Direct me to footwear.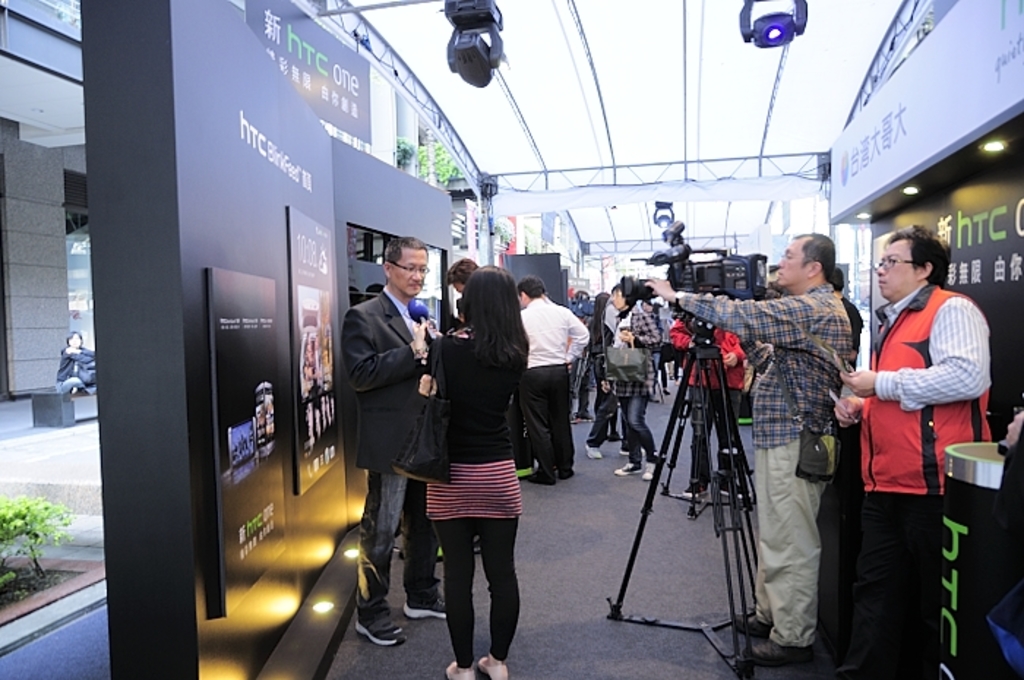
Direction: rect(733, 602, 769, 635).
